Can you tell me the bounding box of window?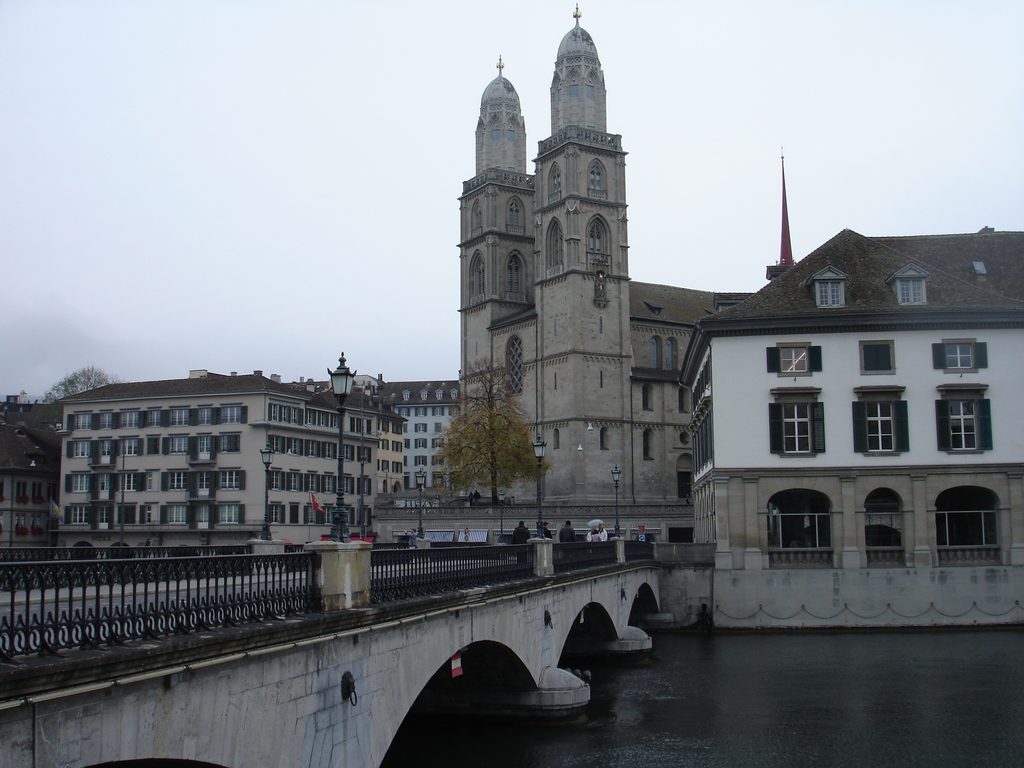
(652, 339, 657, 362).
